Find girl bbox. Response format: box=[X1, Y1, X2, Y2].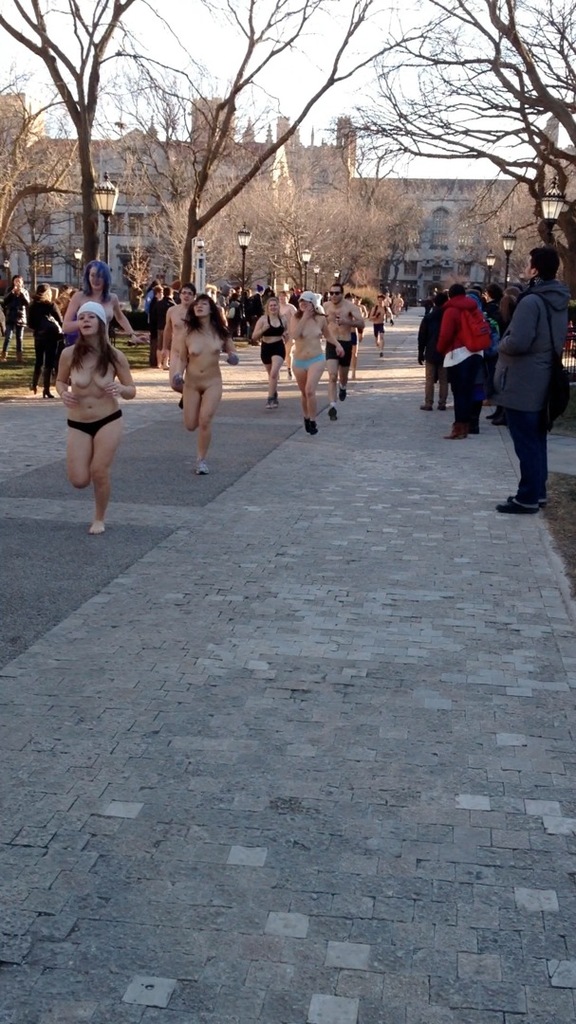
box=[252, 301, 288, 399].
